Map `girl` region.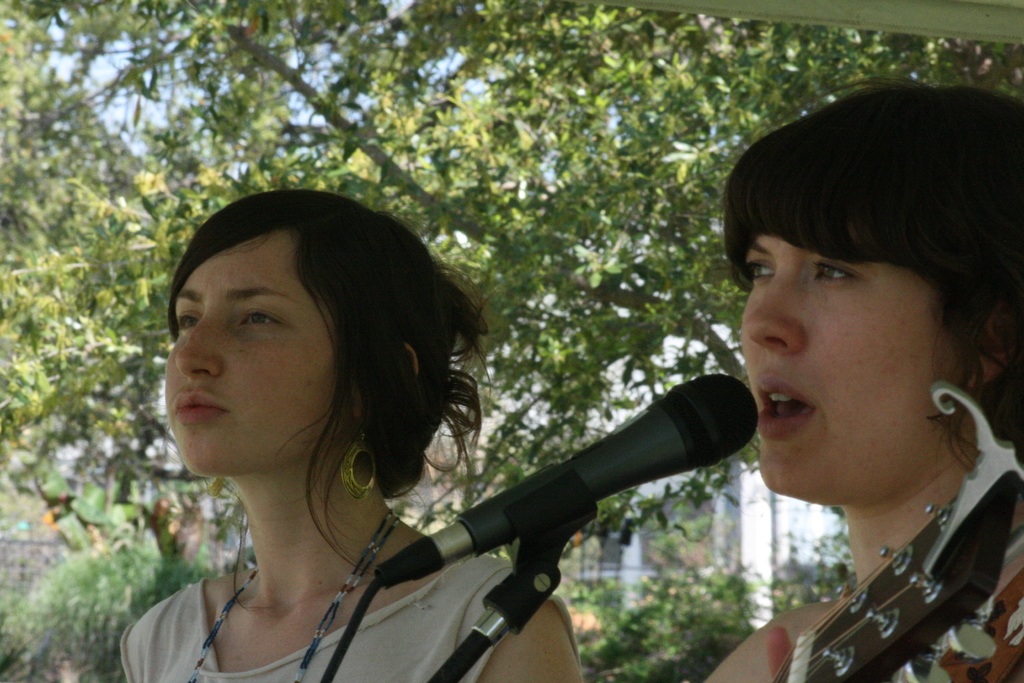
Mapped to detection(702, 76, 1023, 682).
